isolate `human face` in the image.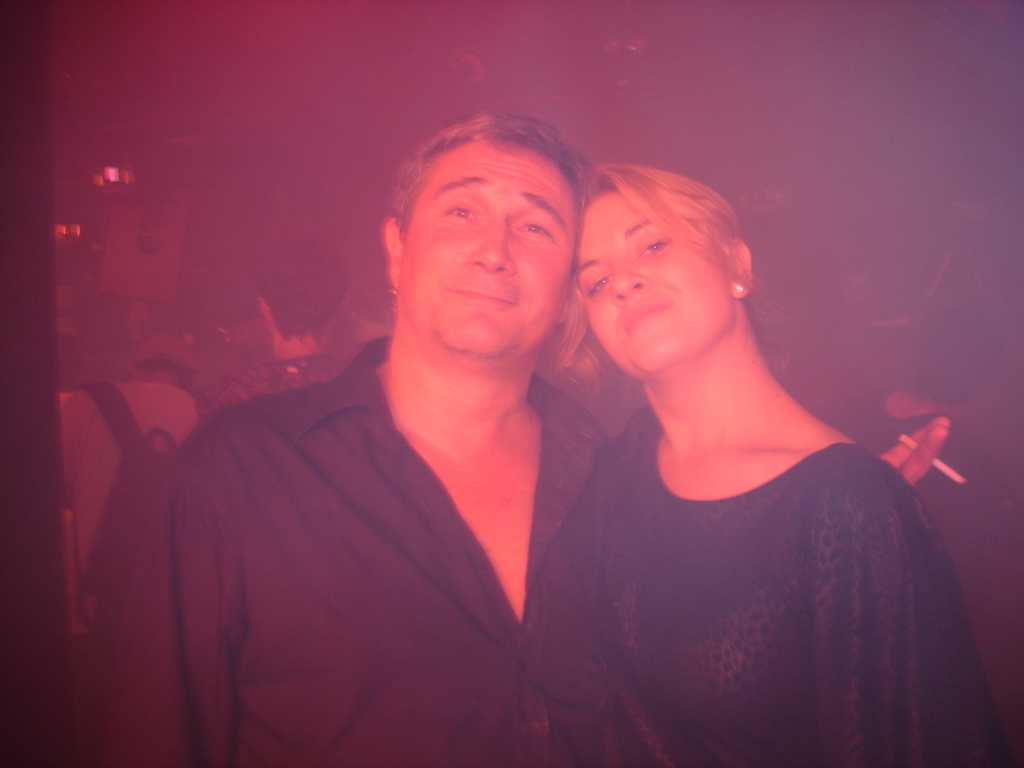
Isolated region: 404,146,573,349.
